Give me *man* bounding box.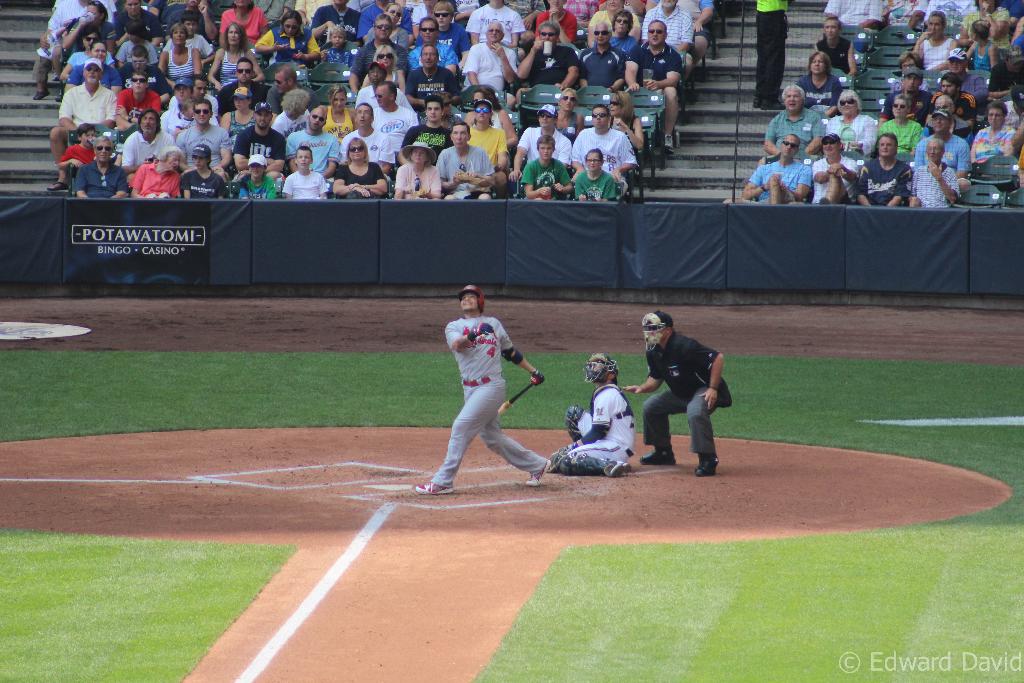
bbox=[919, 79, 978, 124].
